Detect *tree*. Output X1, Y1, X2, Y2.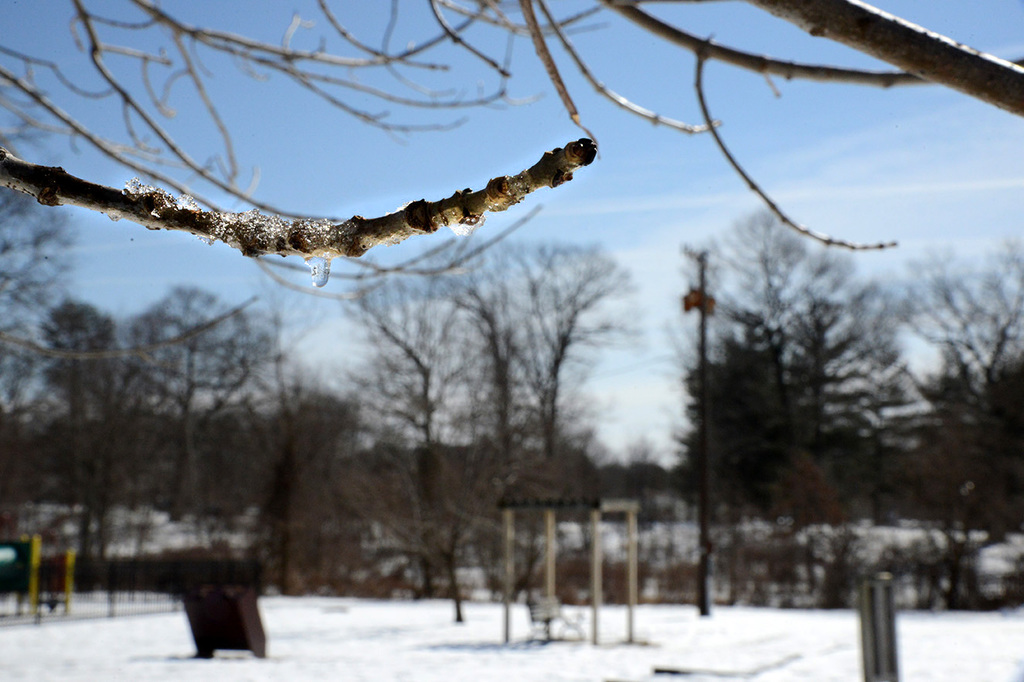
0, 0, 1023, 260.
